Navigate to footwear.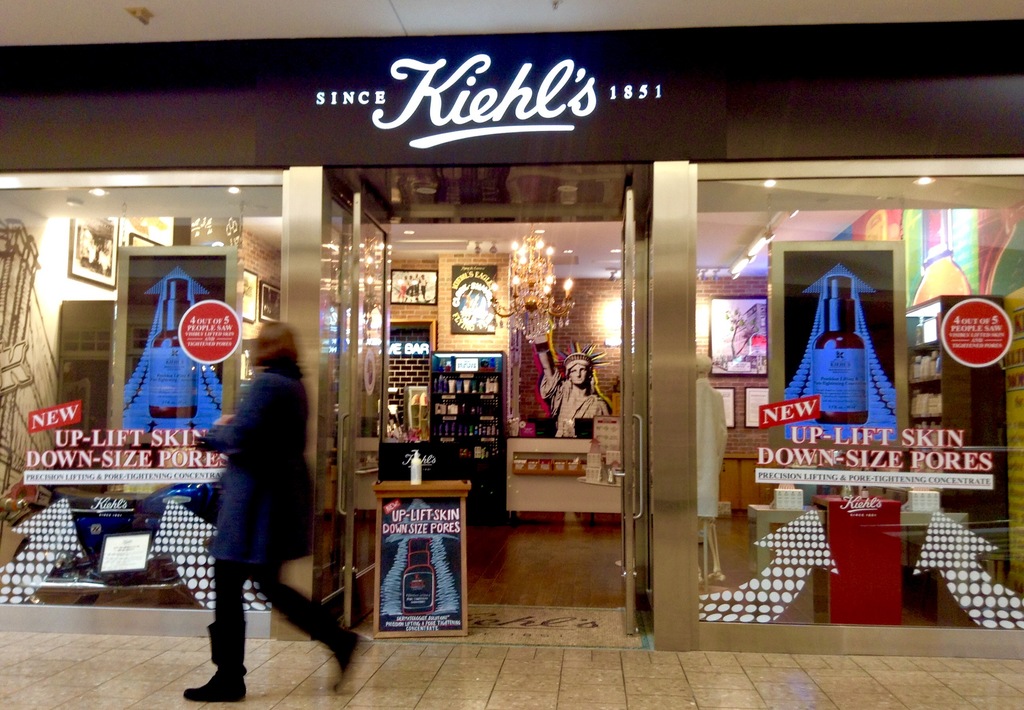
Navigation target: box=[332, 633, 369, 692].
